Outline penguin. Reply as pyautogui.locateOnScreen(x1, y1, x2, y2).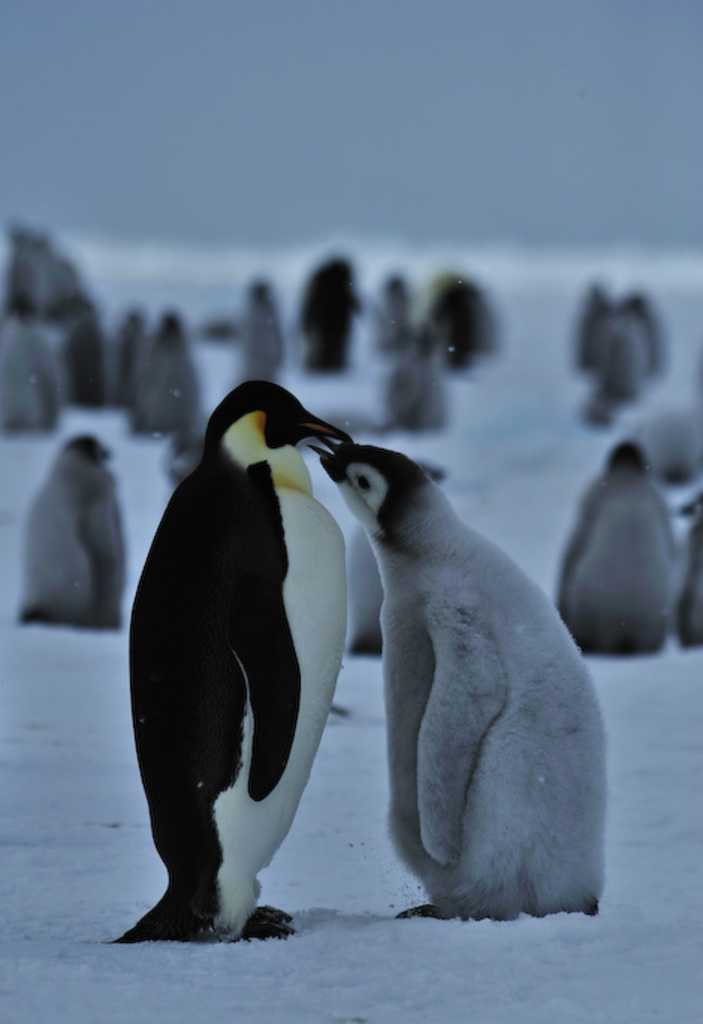
pyautogui.locateOnScreen(308, 423, 610, 915).
